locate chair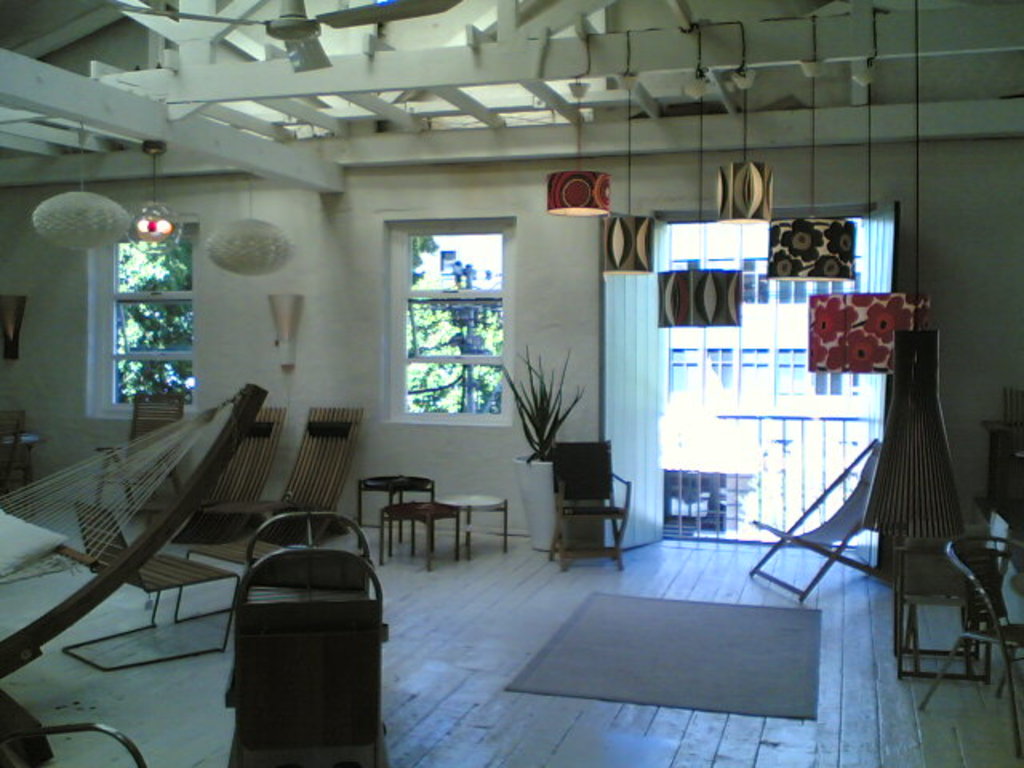
rect(258, 406, 360, 546)
